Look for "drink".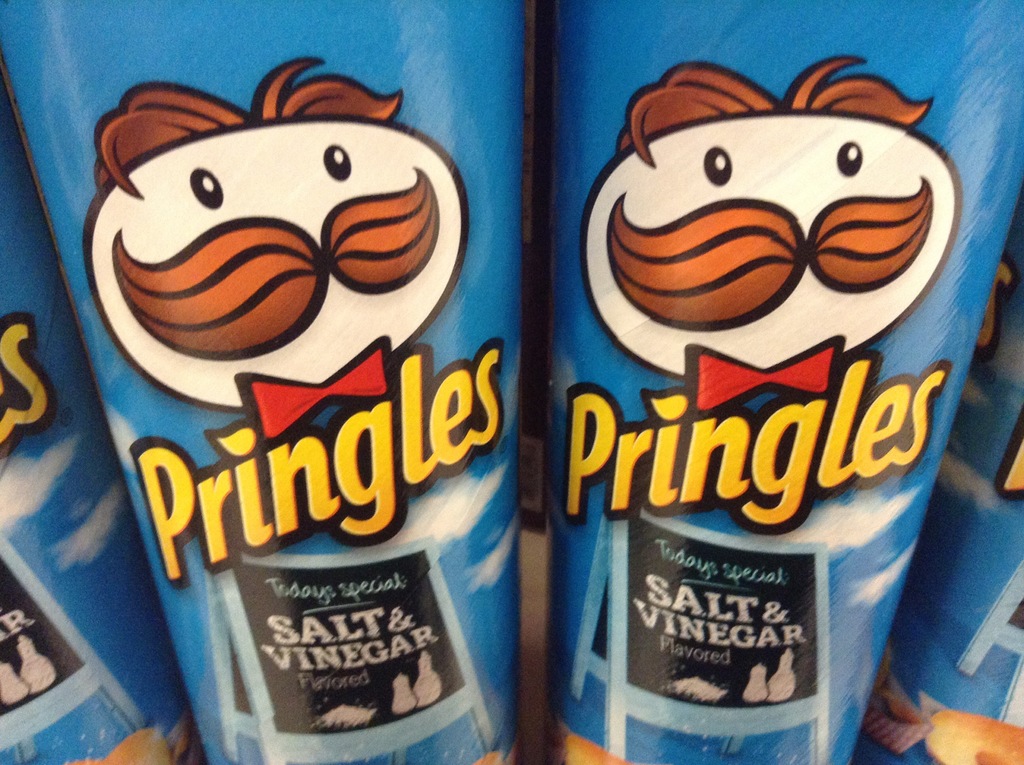
Found: bbox=[536, 0, 1023, 764].
